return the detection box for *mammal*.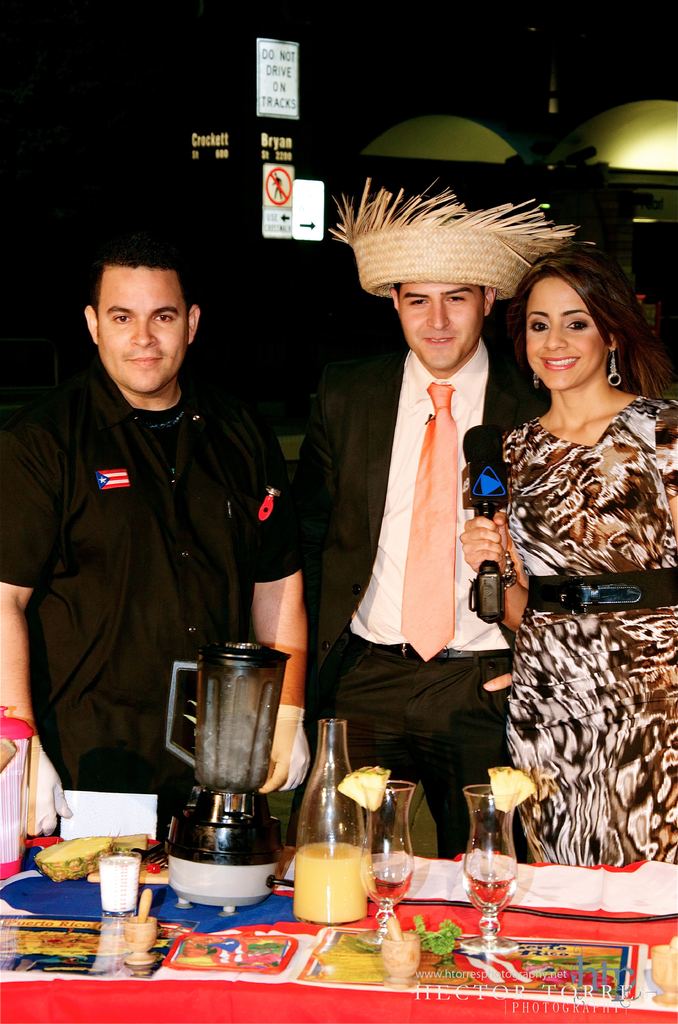
bbox=(267, 171, 593, 872).
